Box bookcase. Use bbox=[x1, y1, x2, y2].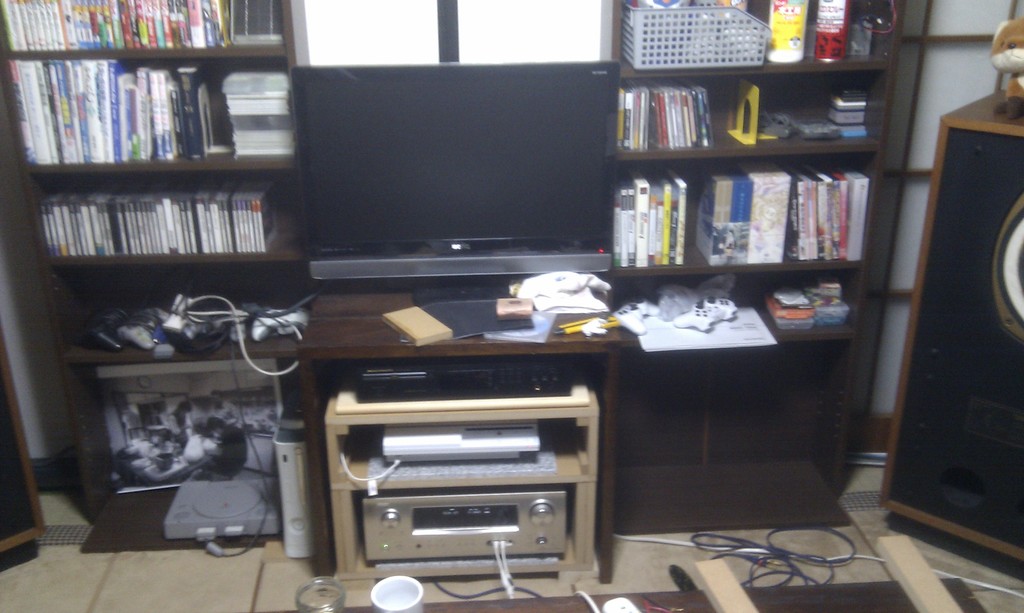
bbox=[0, 0, 292, 382].
